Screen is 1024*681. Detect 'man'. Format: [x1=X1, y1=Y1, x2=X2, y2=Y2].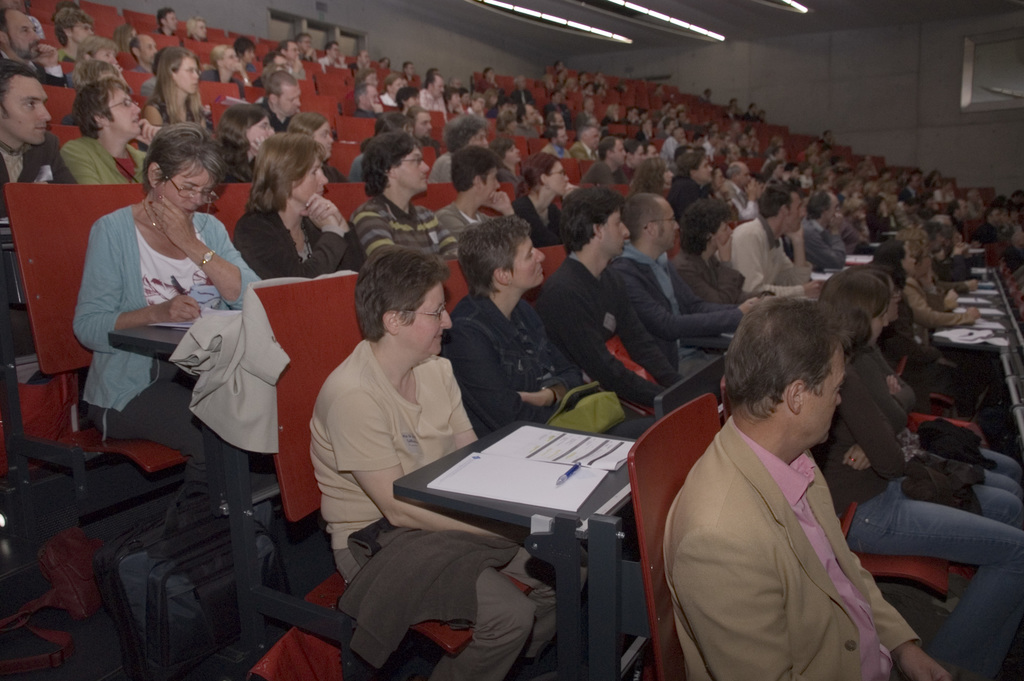
[x1=446, y1=217, x2=656, y2=565].
